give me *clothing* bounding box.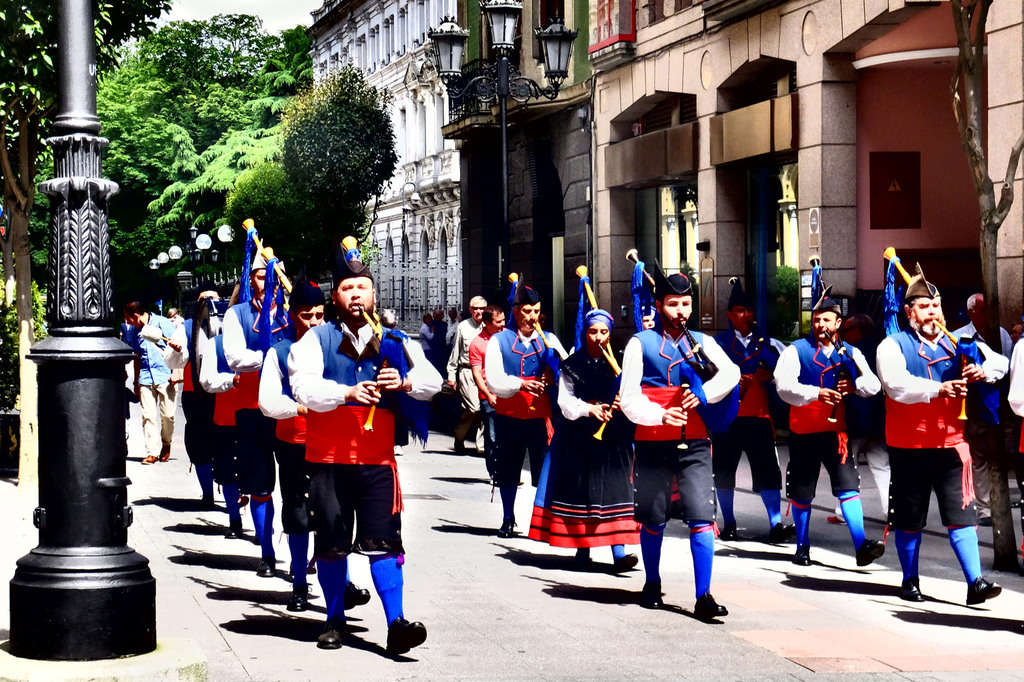
pyautogui.locateOnScreen(884, 308, 984, 580).
